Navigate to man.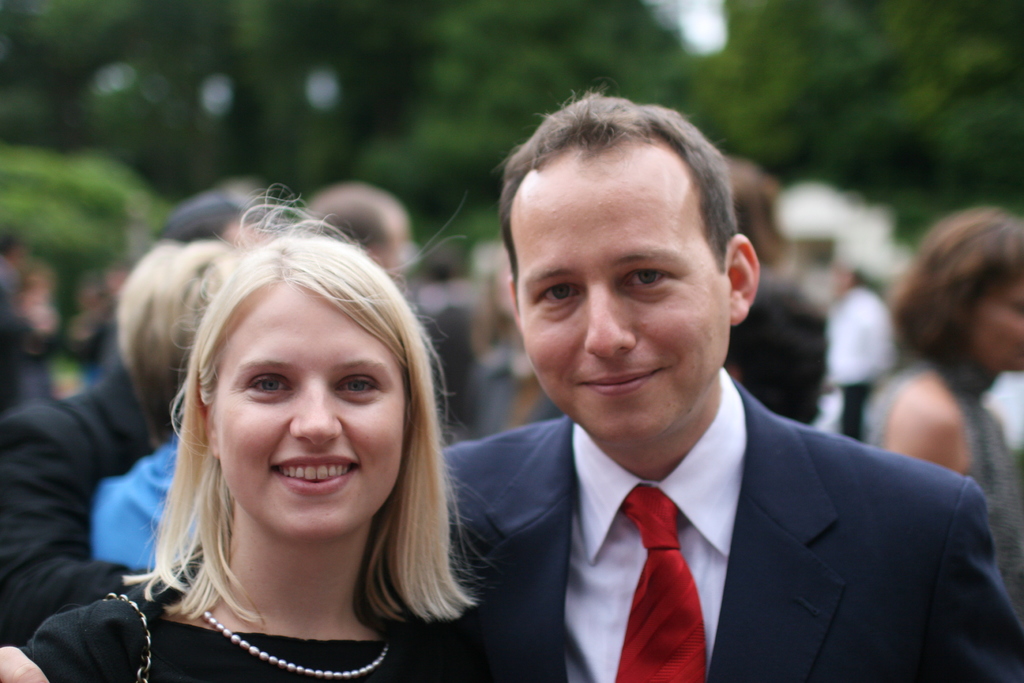
Navigation target: 0:70:1023:682.
